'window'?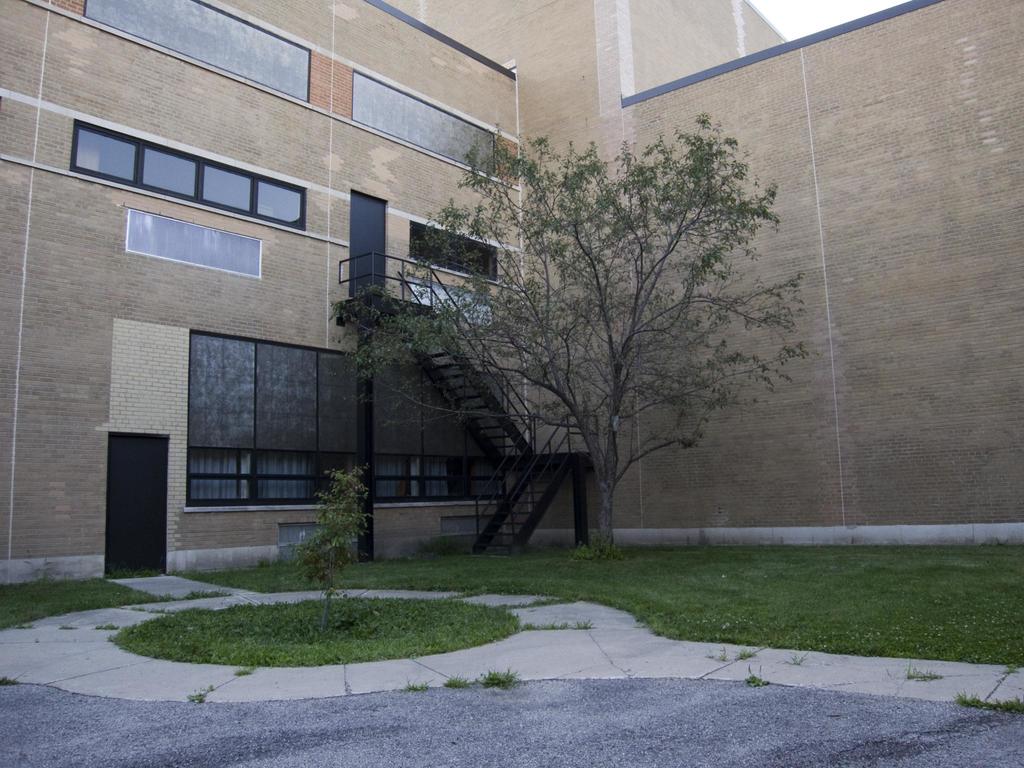
l=55, t=116, r=306, b=241
